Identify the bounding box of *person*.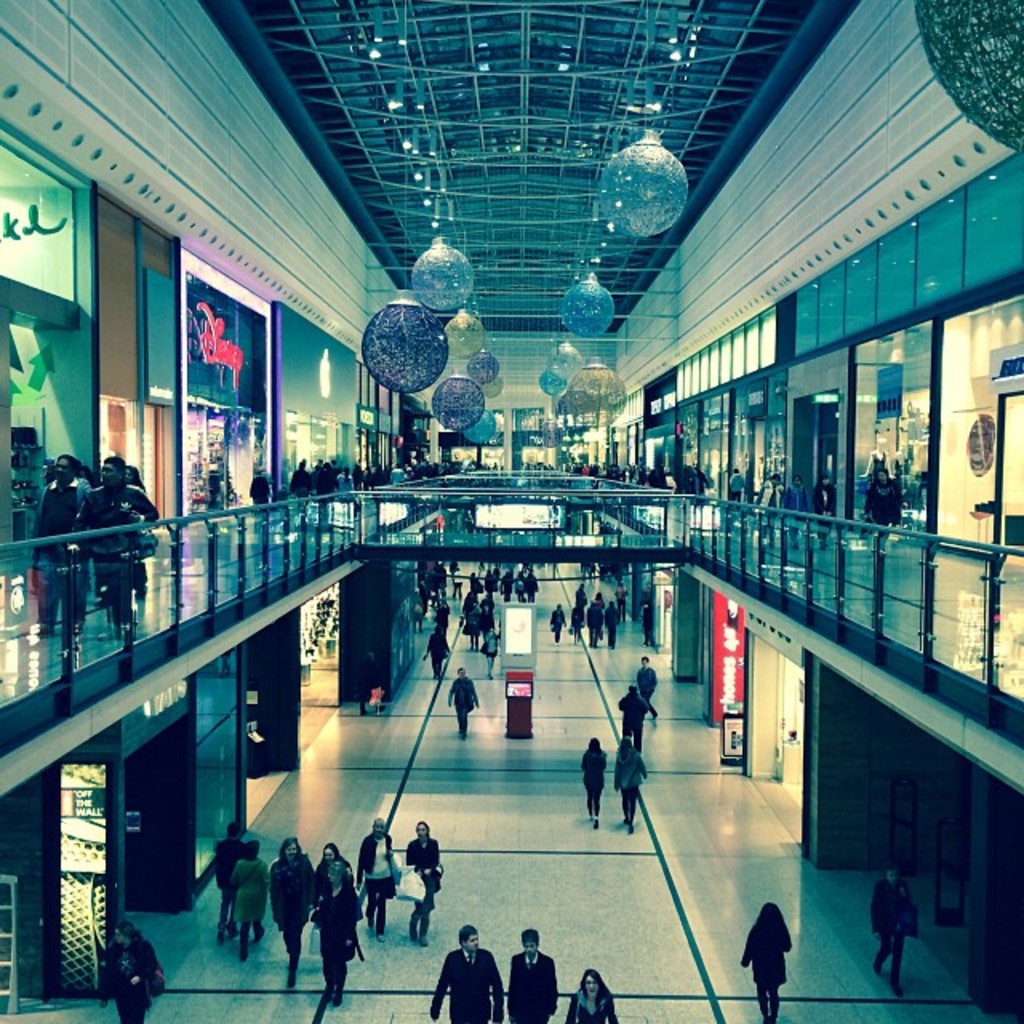
l=866, t=472, r=902, b=554.
